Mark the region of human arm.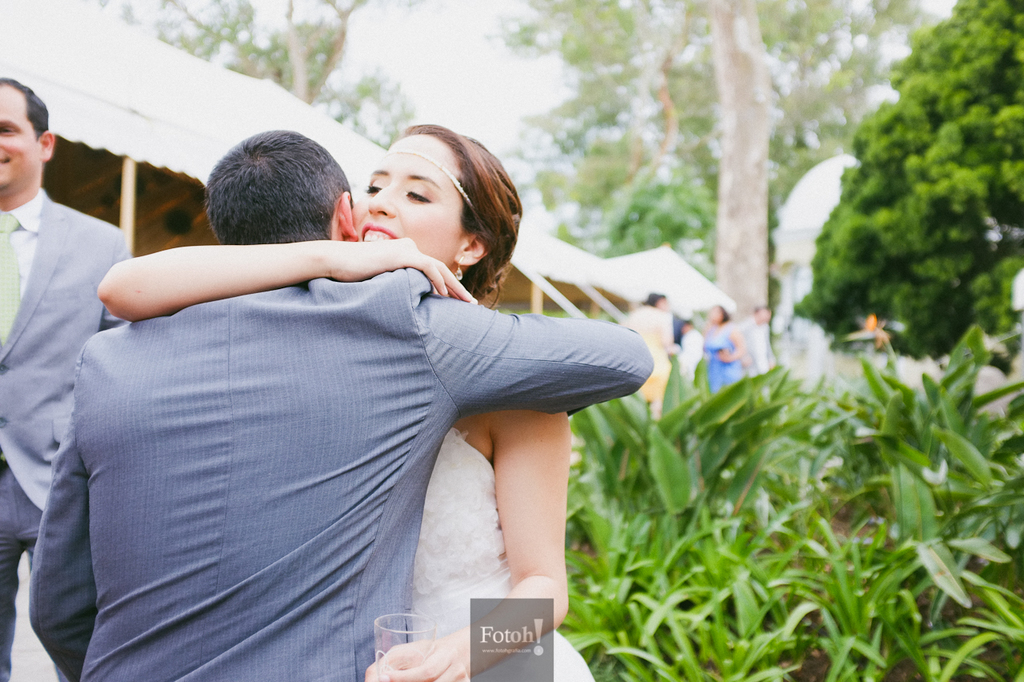
Region: box(87, 242, 134, 378).
